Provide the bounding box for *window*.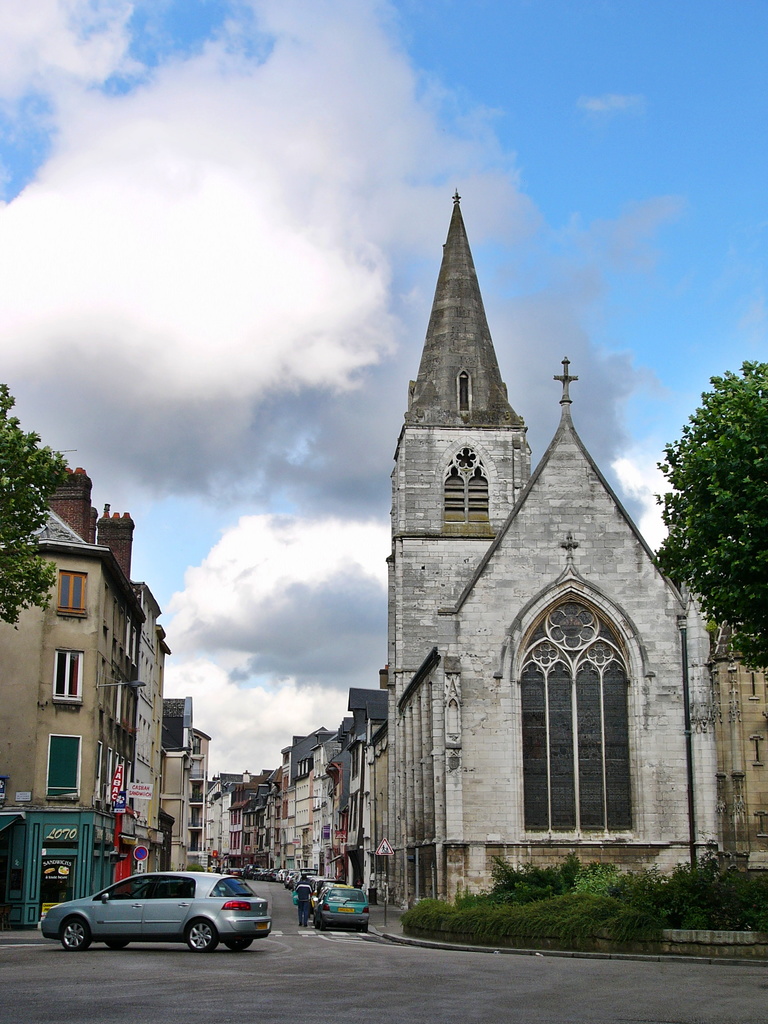
detection(45, 732, 78, 797).
